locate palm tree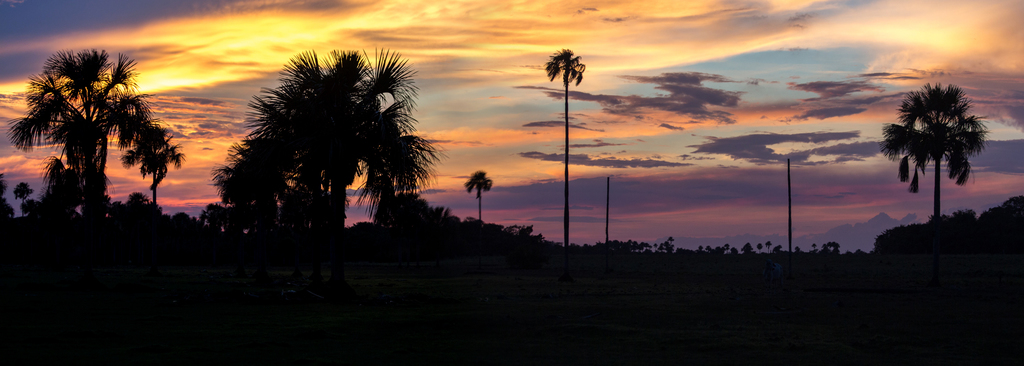
540, 44, 583, 233
